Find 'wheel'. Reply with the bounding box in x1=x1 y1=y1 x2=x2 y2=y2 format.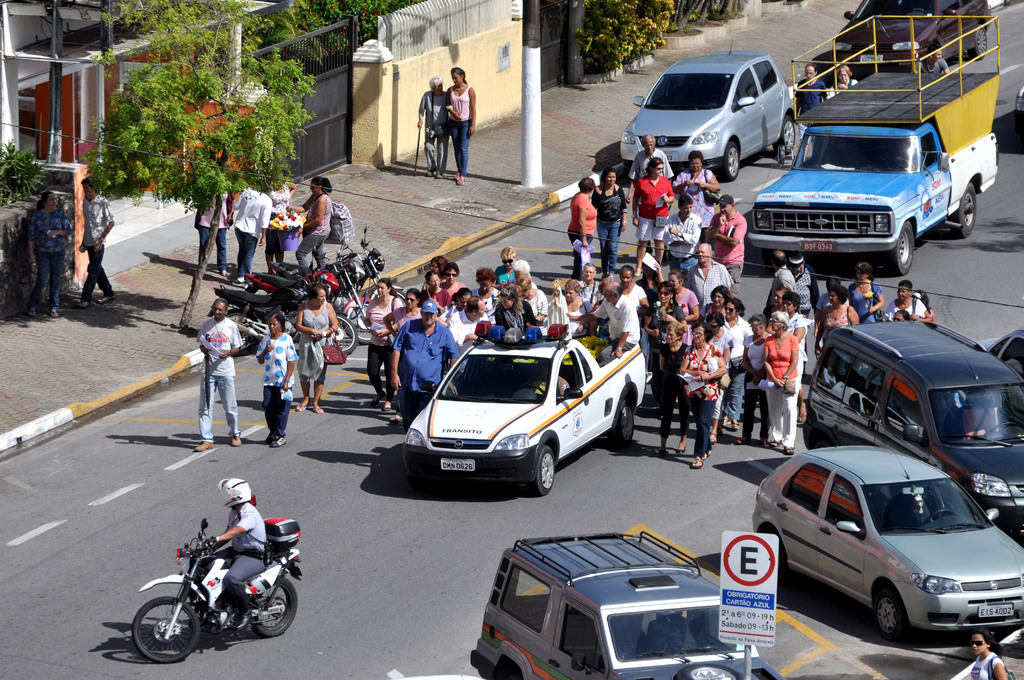
x1=124 y1=594 x2=192 y2=670.
